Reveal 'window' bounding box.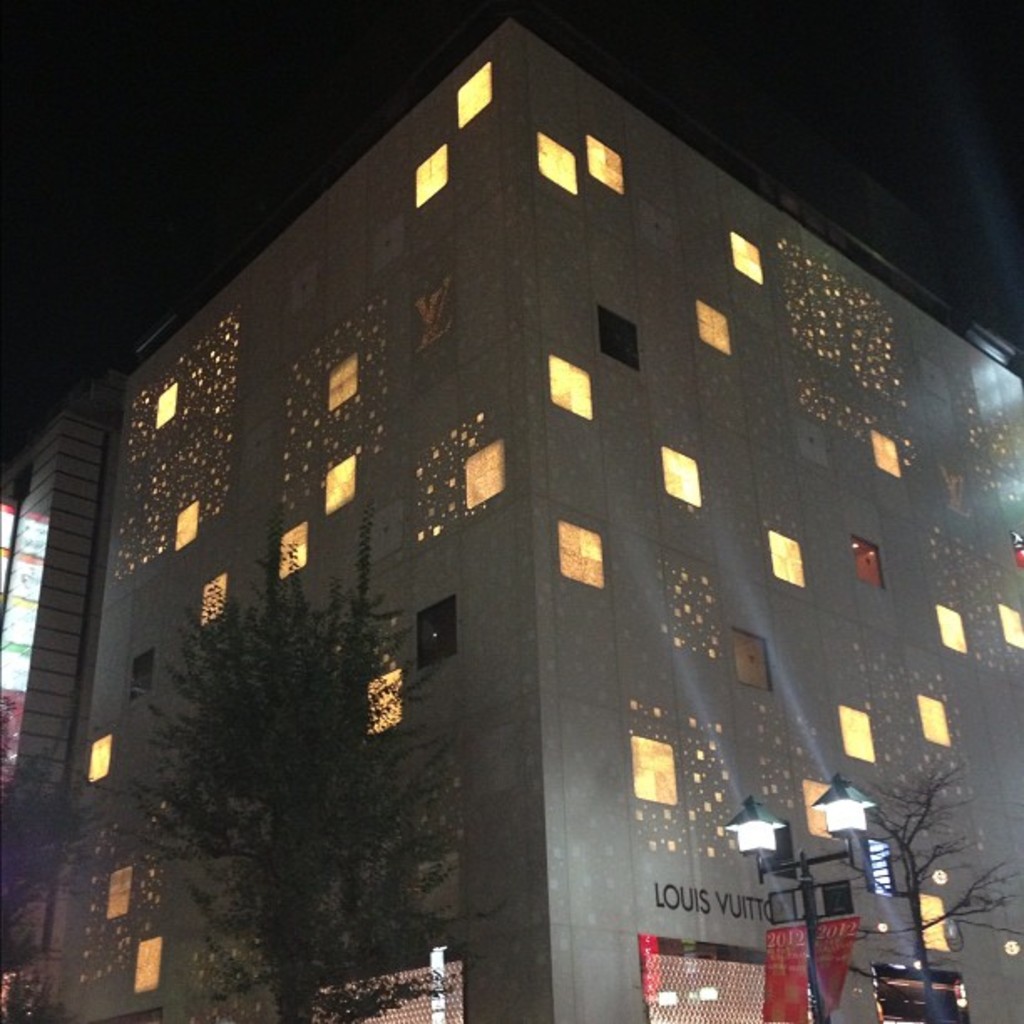
Revealed: x1=920, y1=696, x2=957, y2=751.
